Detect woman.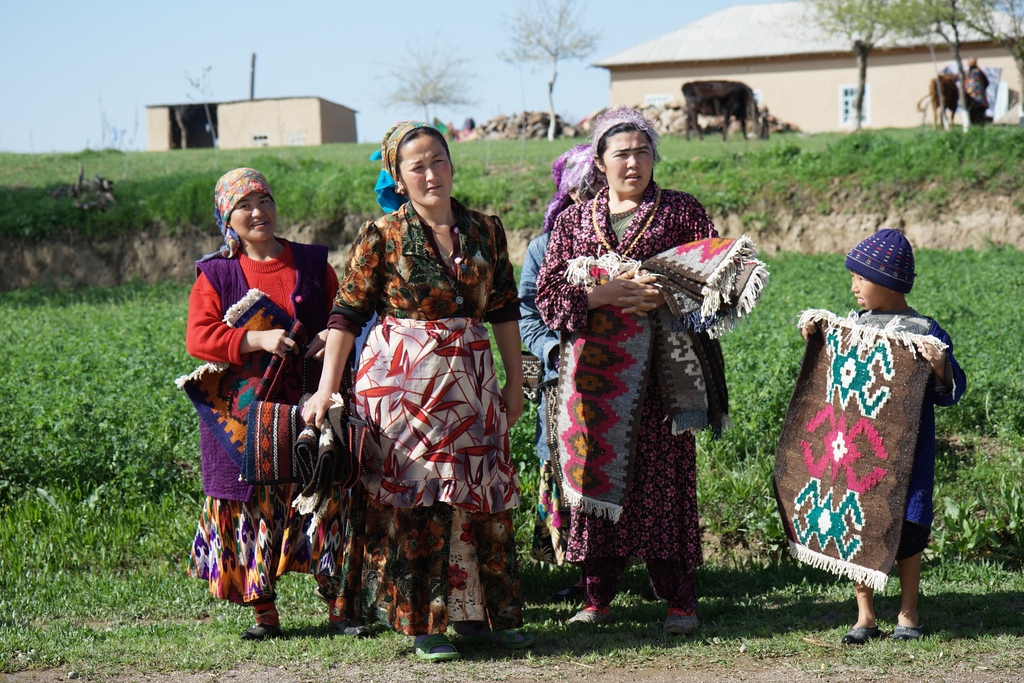
Detected at <bbox>536, 117, 755, 639</bbox>.
